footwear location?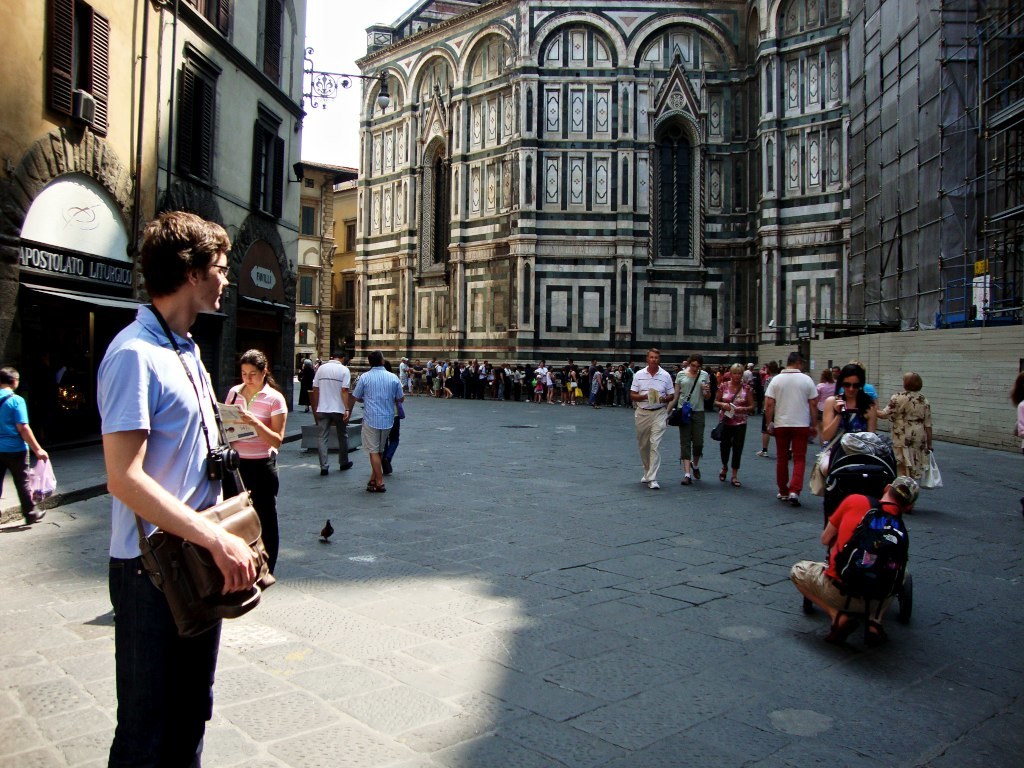
bbox=(689, 464, 700, 479)
